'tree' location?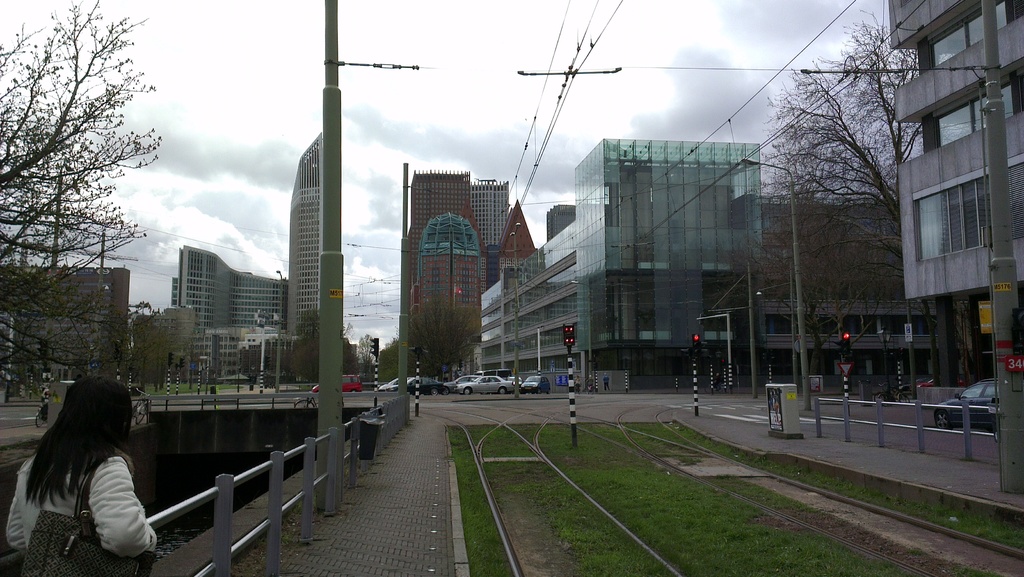
413 295 475 396
